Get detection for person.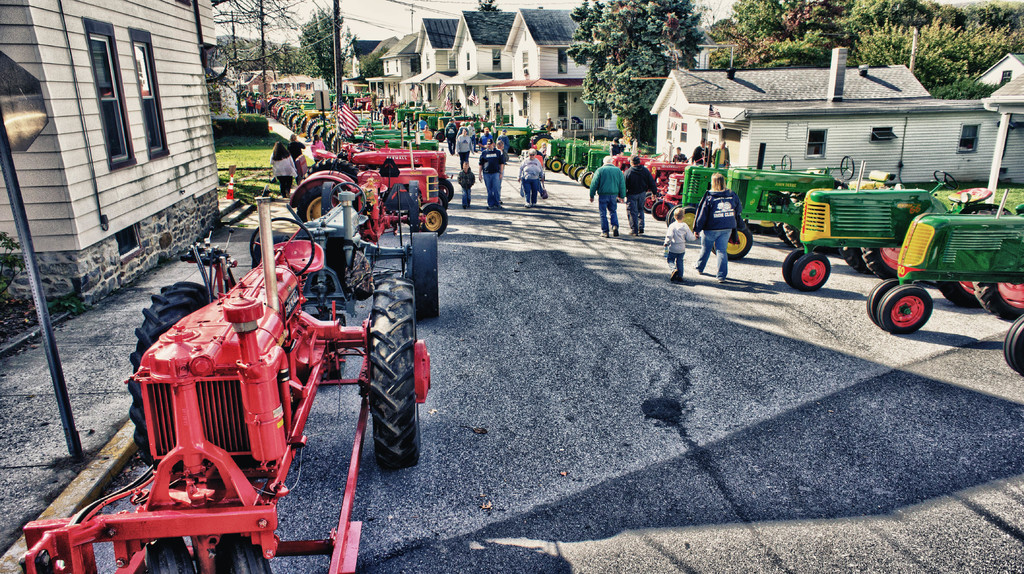
Detection: bbox=[243, 90, 264, 116].
